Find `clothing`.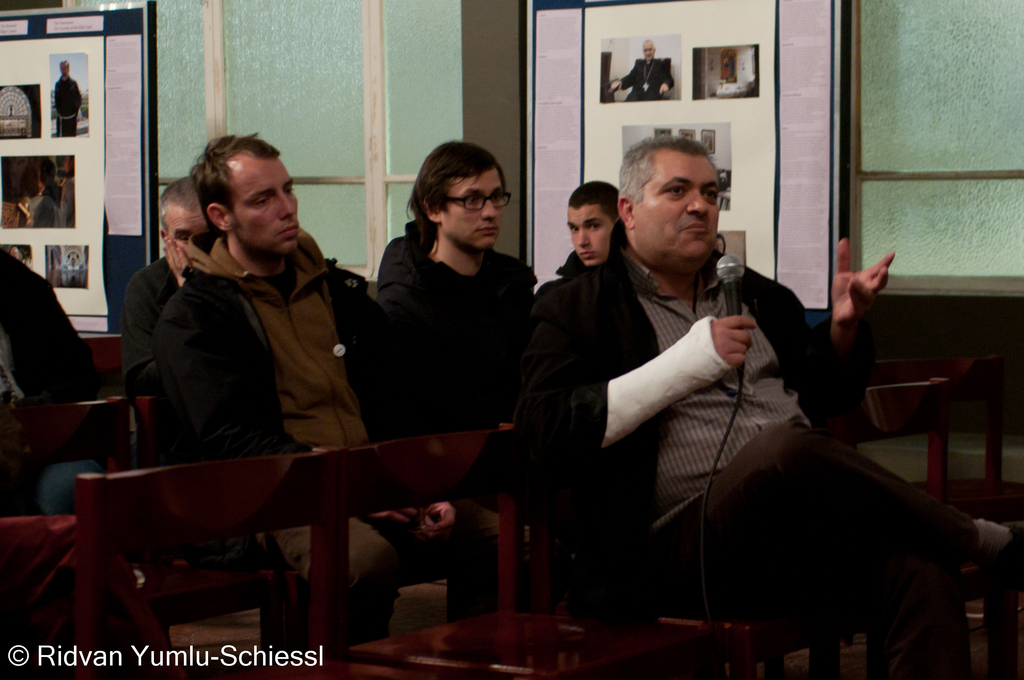
x1=380, y1=248, x2=550, y2=428.
